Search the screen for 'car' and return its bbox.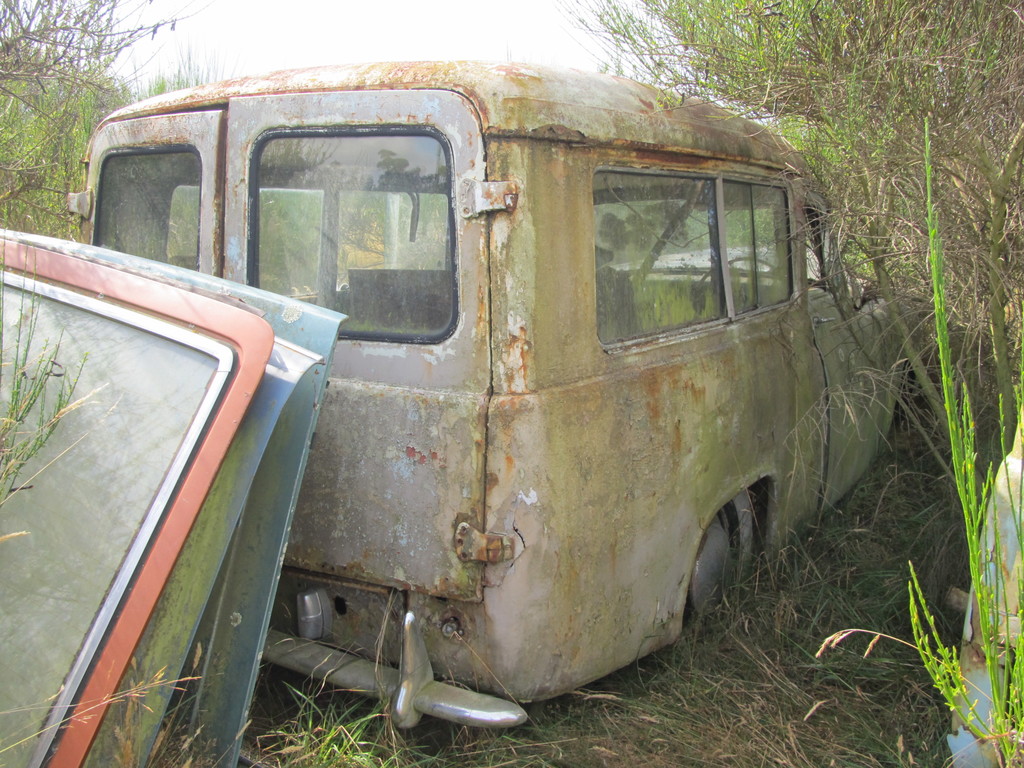
Found: [left=65, top=60, right=927, bottom=728].
